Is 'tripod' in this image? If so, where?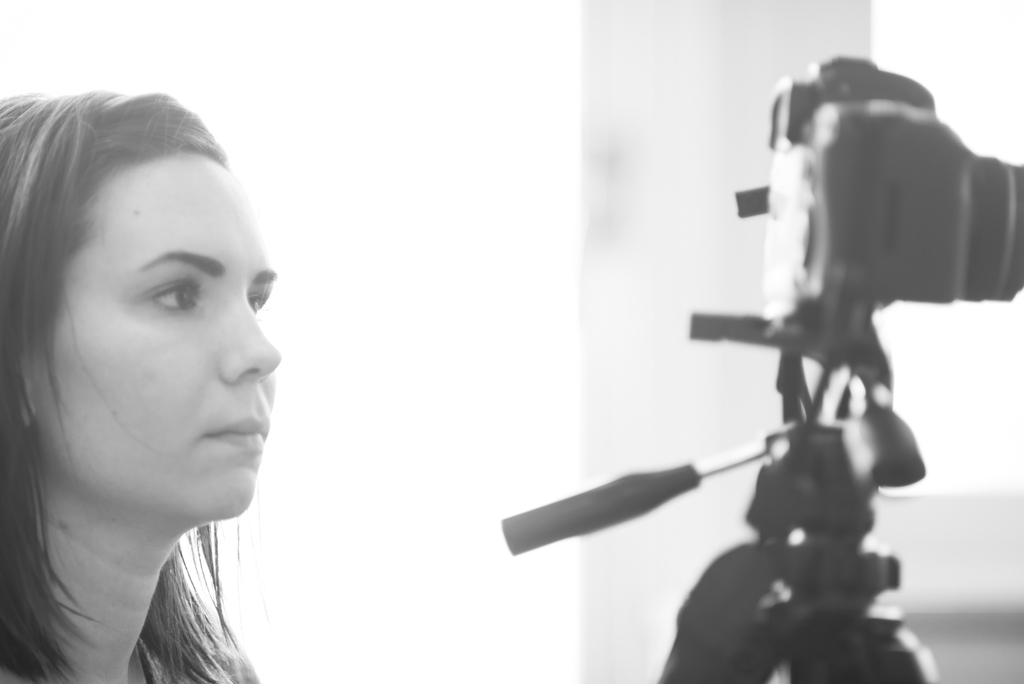
Yes, at bbox(499, 423, 941, 683).
